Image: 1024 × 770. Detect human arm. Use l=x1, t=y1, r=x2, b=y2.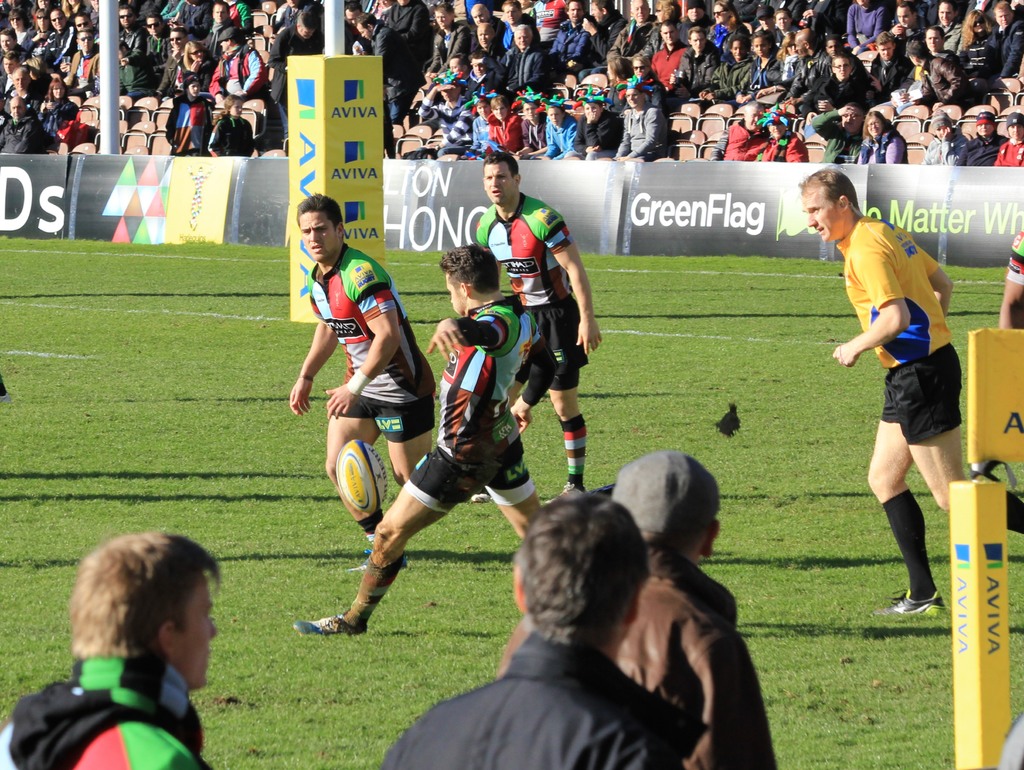
l=470, t=54, r=501, b=83.
